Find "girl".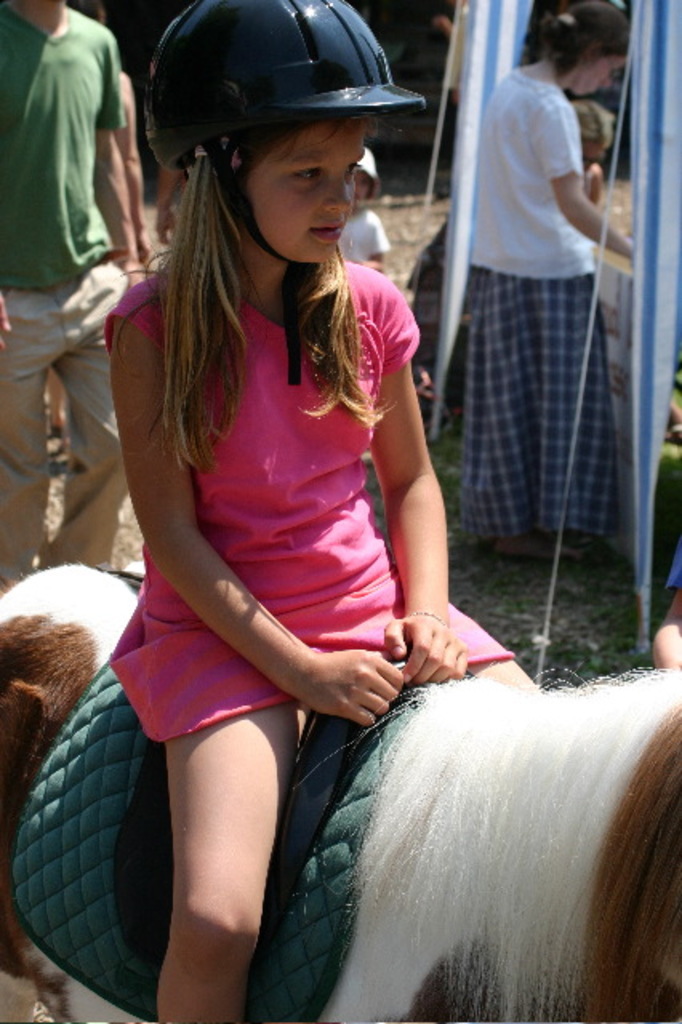
box(35, 0, 506, 1023).
